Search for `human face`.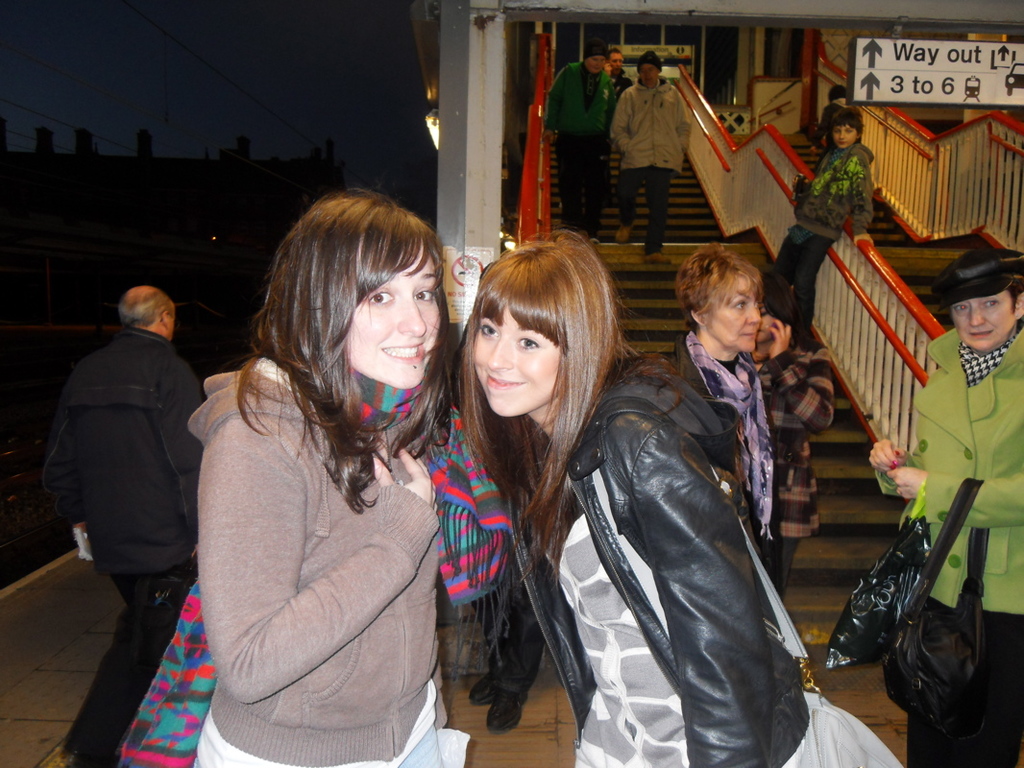
Found at <bbox>705, 276, 761, 352</bbox>.
